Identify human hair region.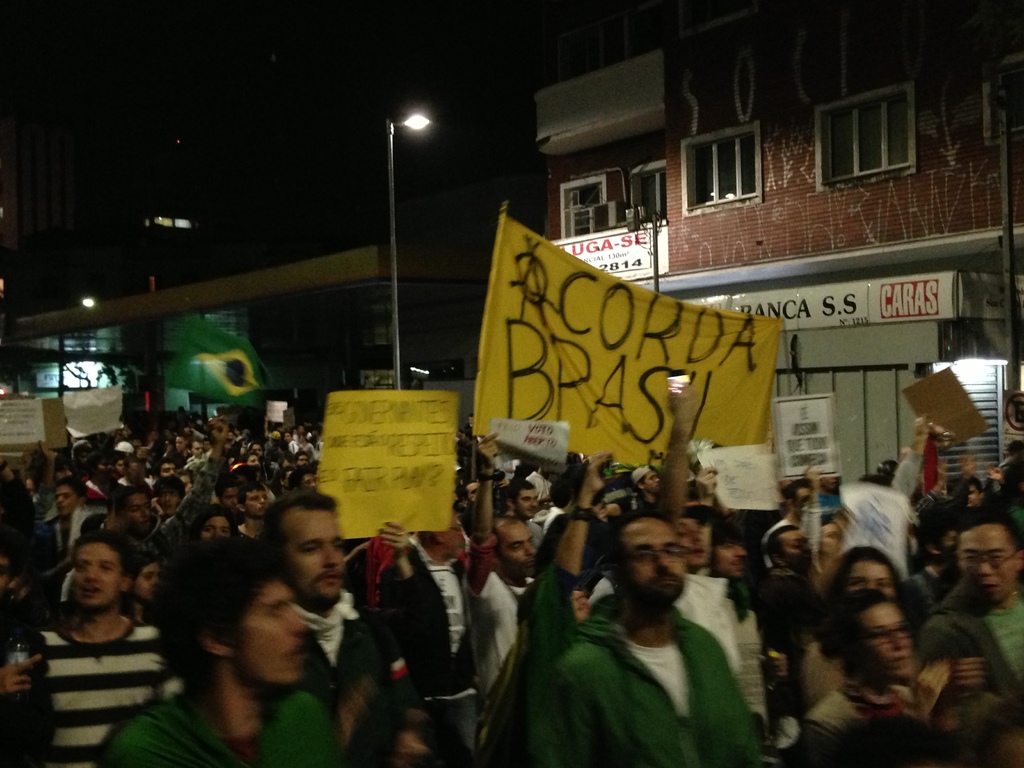
Region: locate(600, 508, 671, 593).
